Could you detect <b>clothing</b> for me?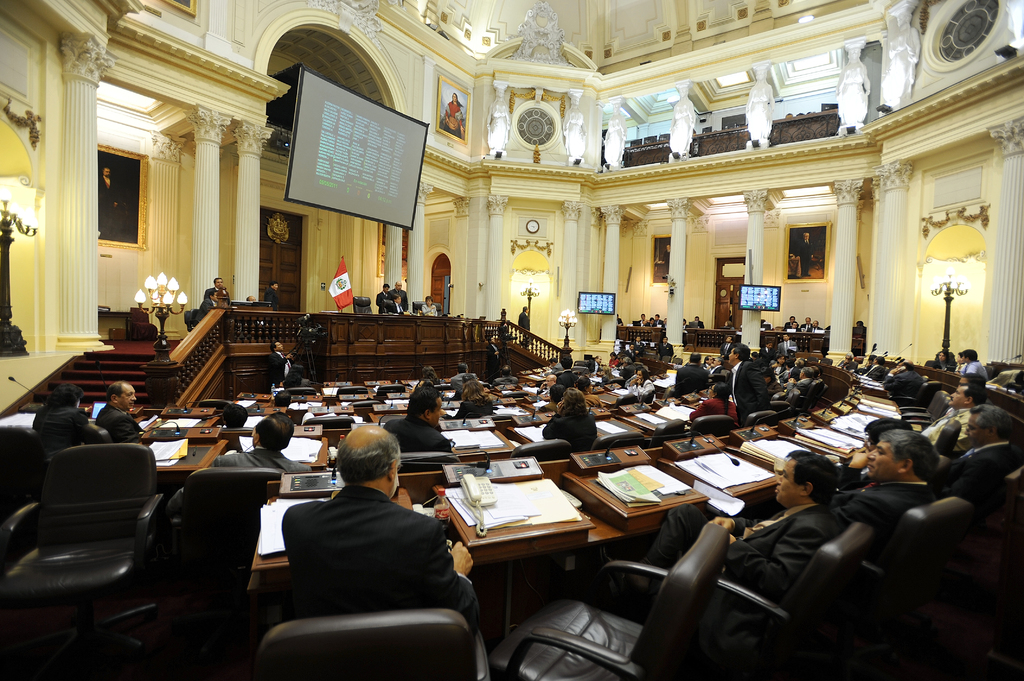
Detection result: bbox=[924, 435, 1023, 493].
